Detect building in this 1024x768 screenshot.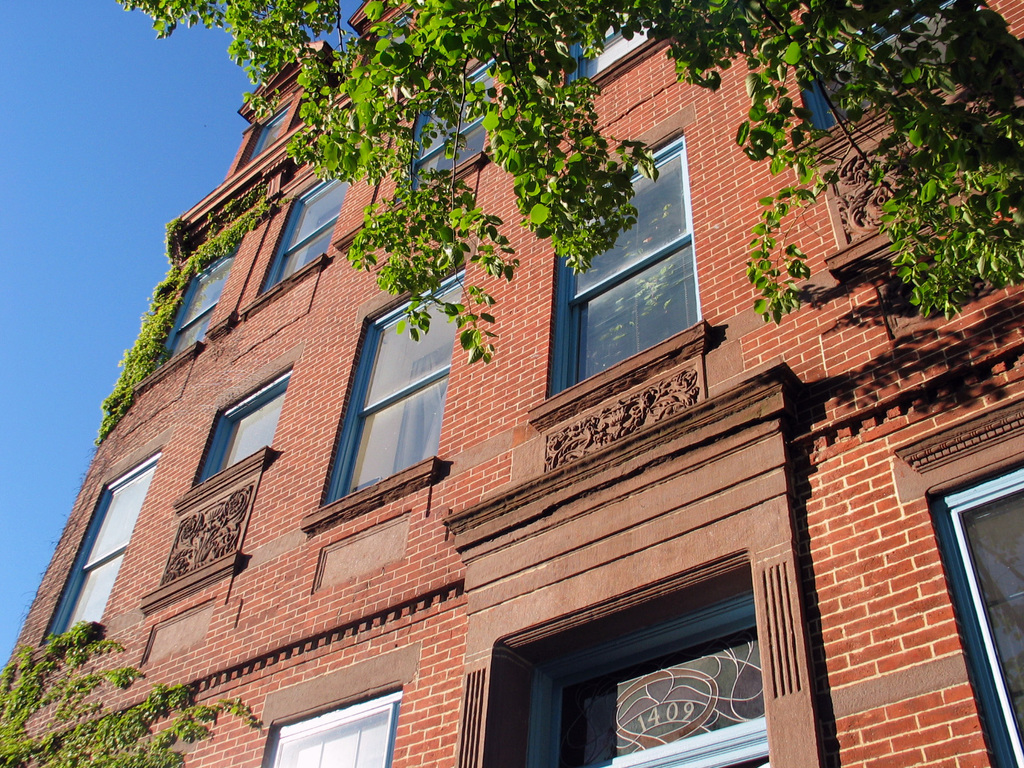
Detection: 2, 0, 1023, 767.
